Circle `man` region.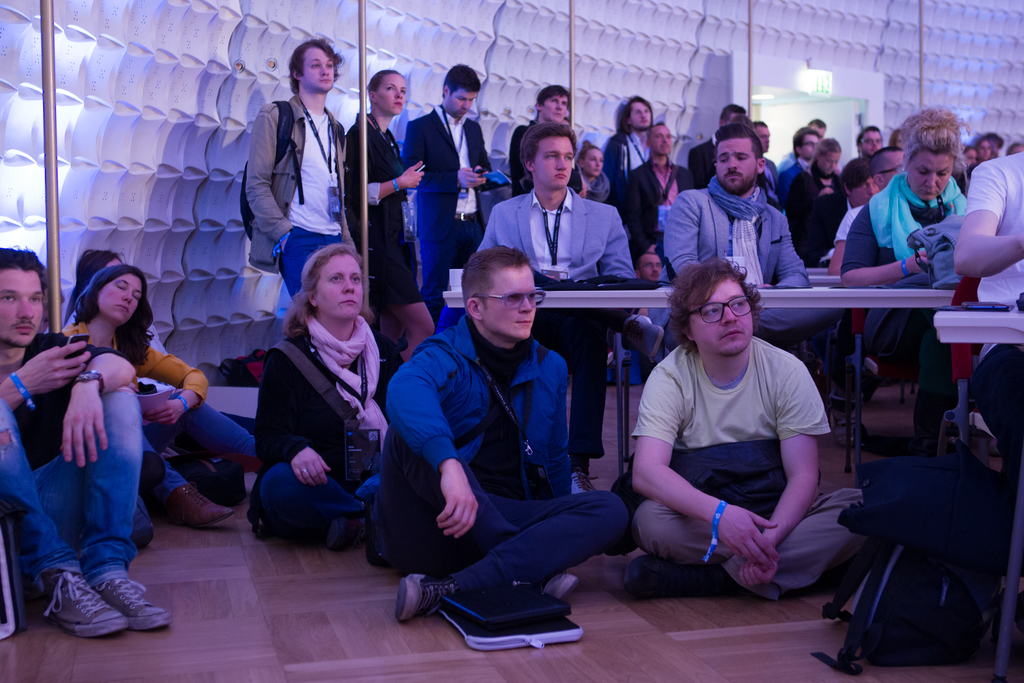
Region: (left=477, top=126, right=632, bottom=496).
